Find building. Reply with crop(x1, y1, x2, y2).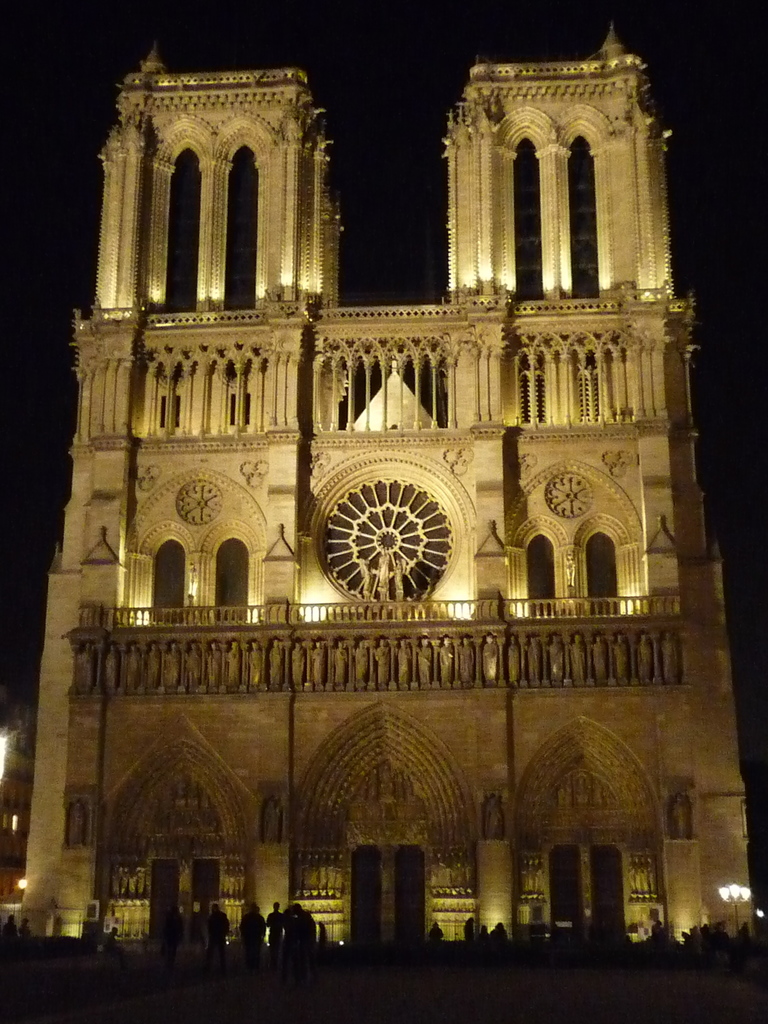
crop(16, 10, 767, 943).
